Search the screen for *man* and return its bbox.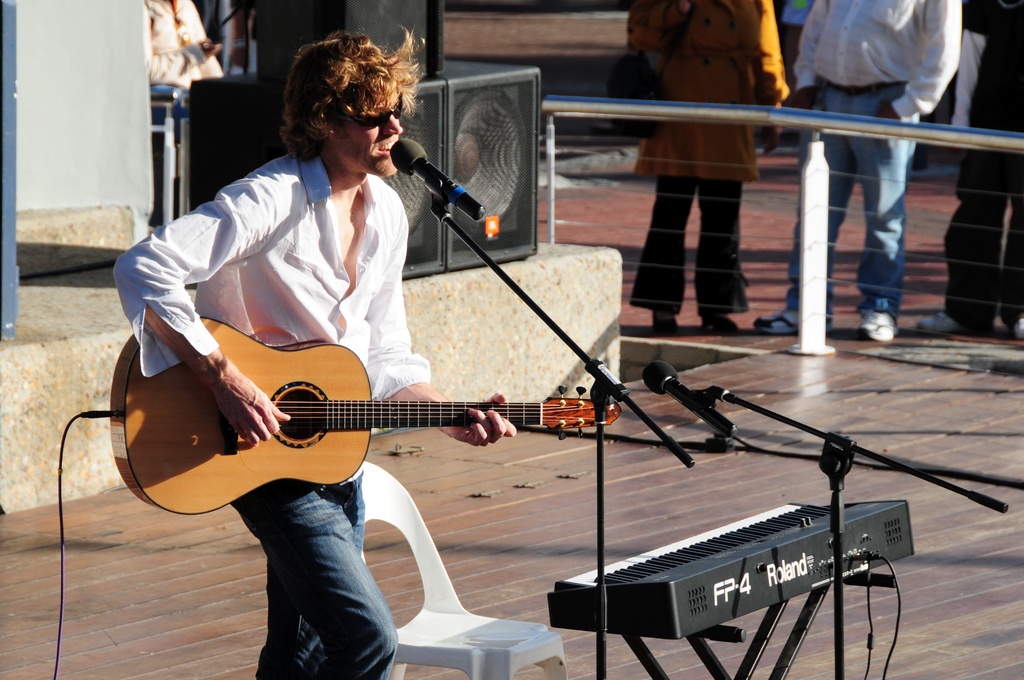
Found: 746:0:961:343.
